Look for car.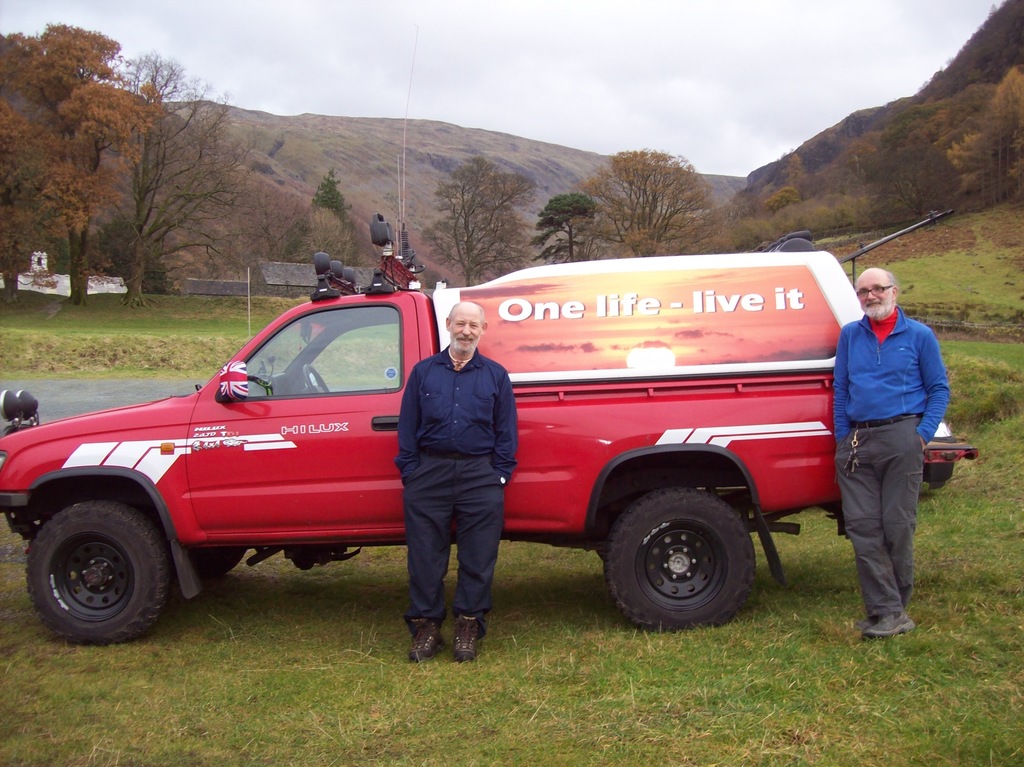
Found: <bbox>28, 243, 891, 649</bbox>.
